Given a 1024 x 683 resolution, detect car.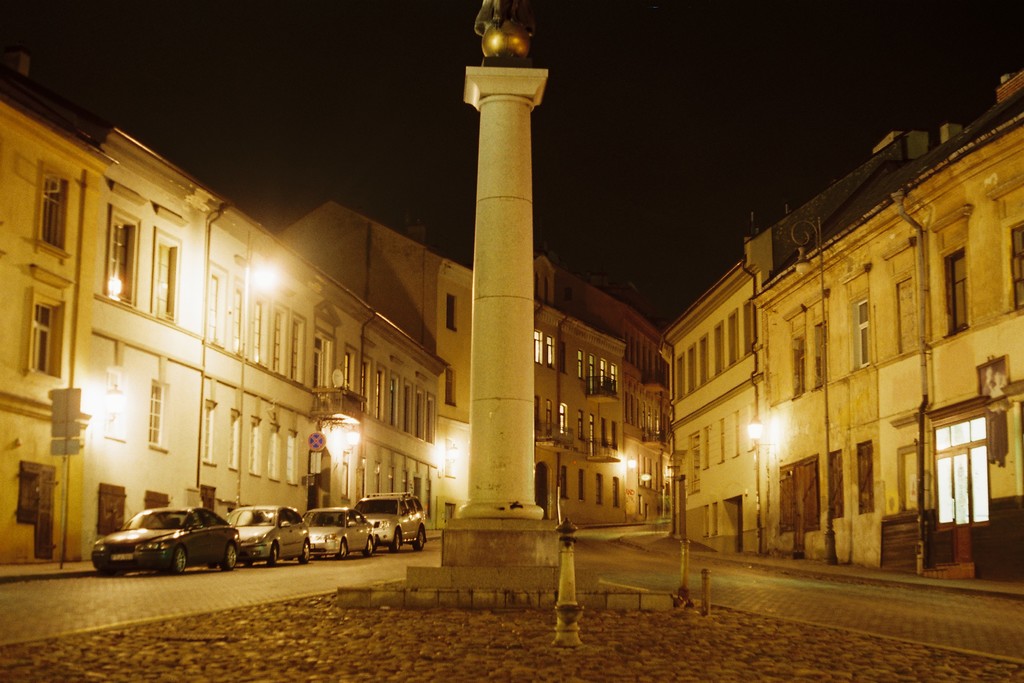
350,491,429,550.
